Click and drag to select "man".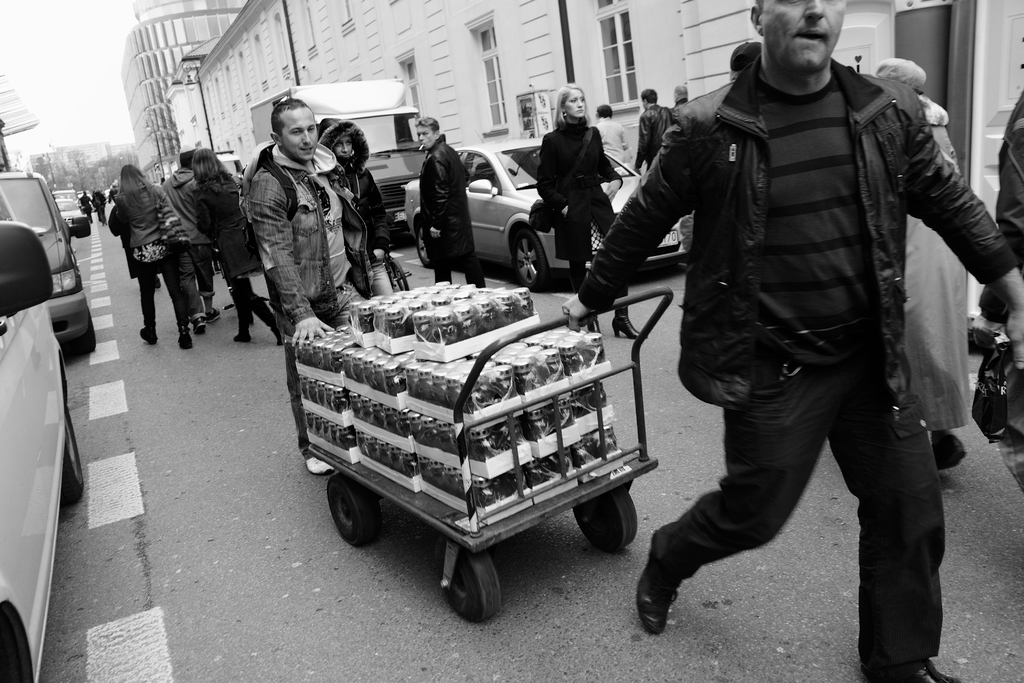
Selection: [631, 89, 676, 173].
